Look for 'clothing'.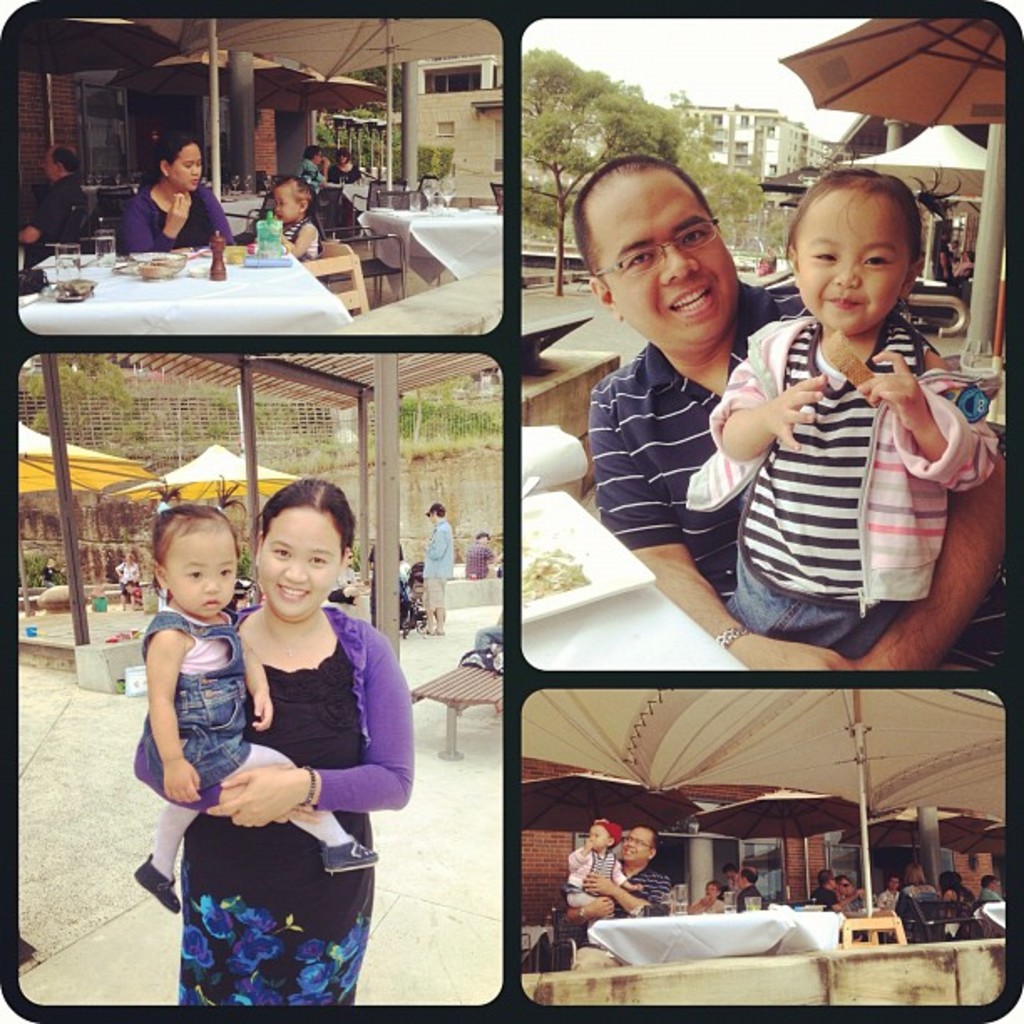
Found: locate(865, 887, 899, 907).
